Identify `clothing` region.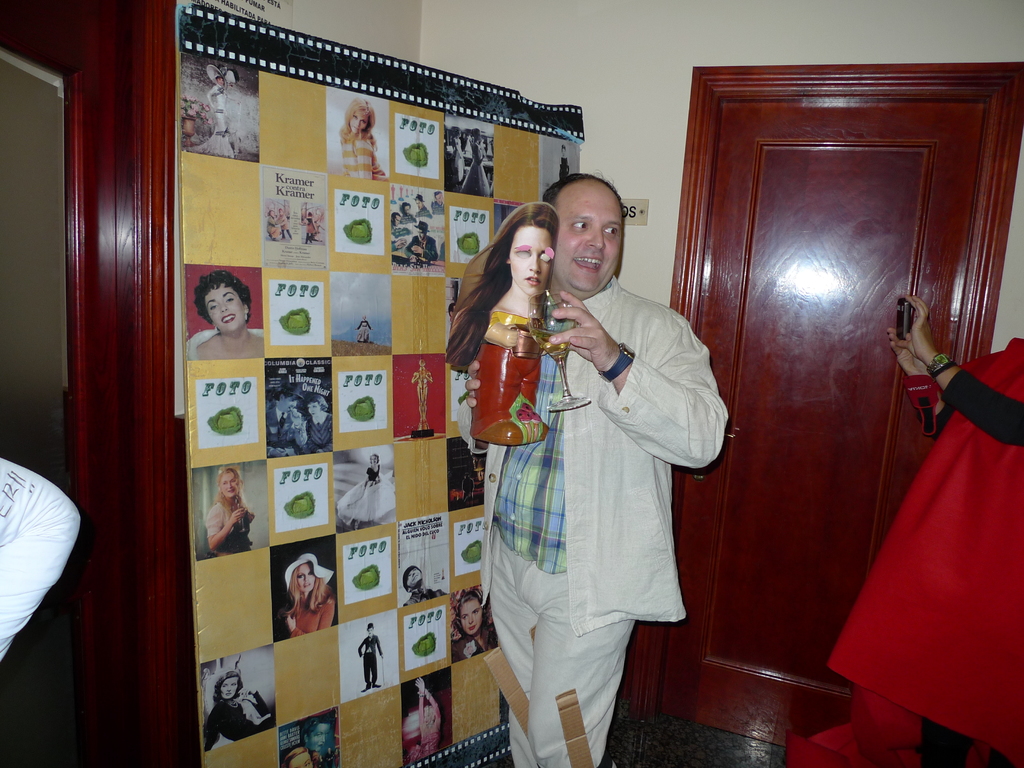
Region: (left=358, top=636, right=386, bottom=687).
